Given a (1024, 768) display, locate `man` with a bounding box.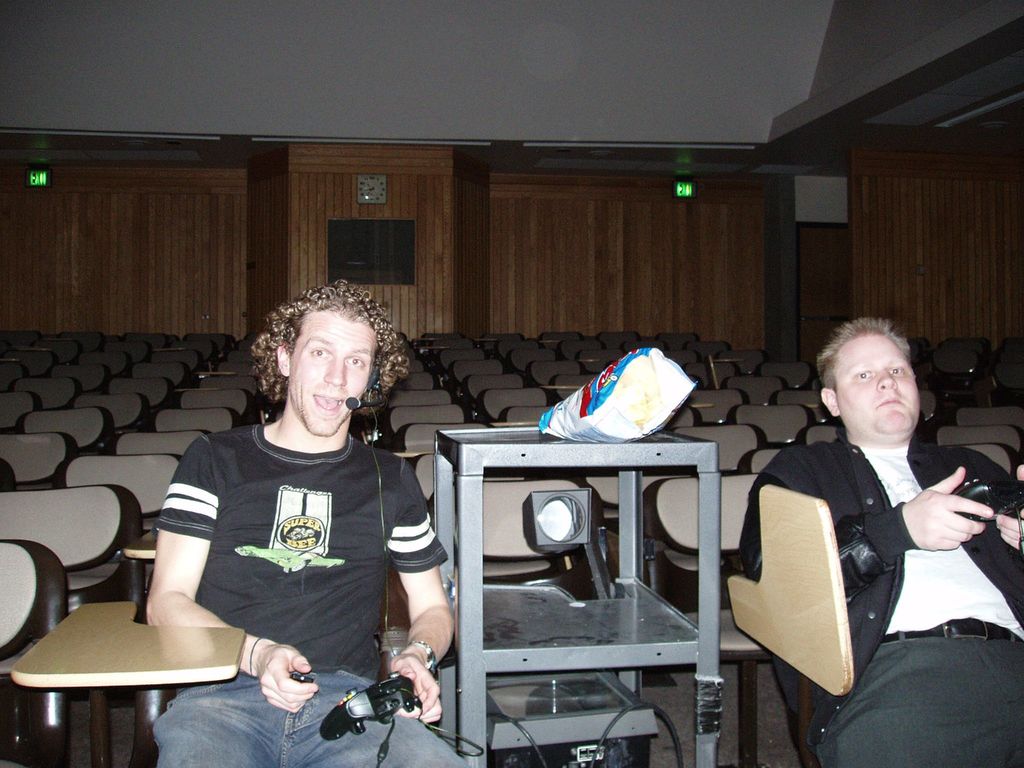
Located: bbox=[727, 313, 1023, 767].
